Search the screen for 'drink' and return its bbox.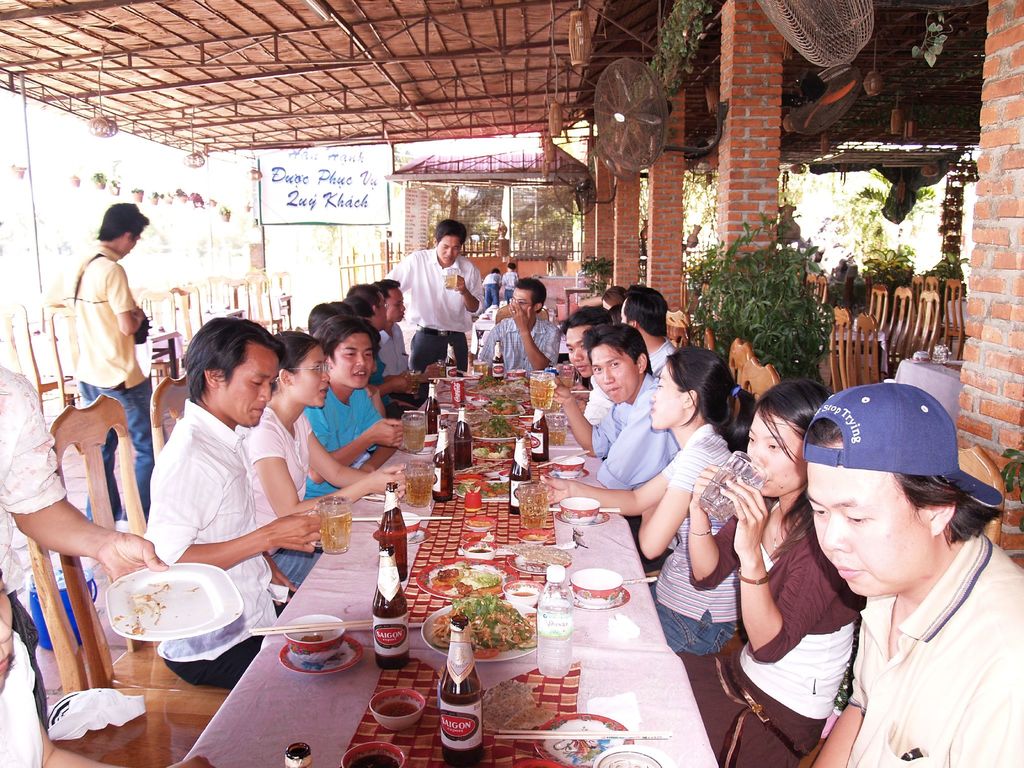
Found: locate(382, 518, 408, 574).
